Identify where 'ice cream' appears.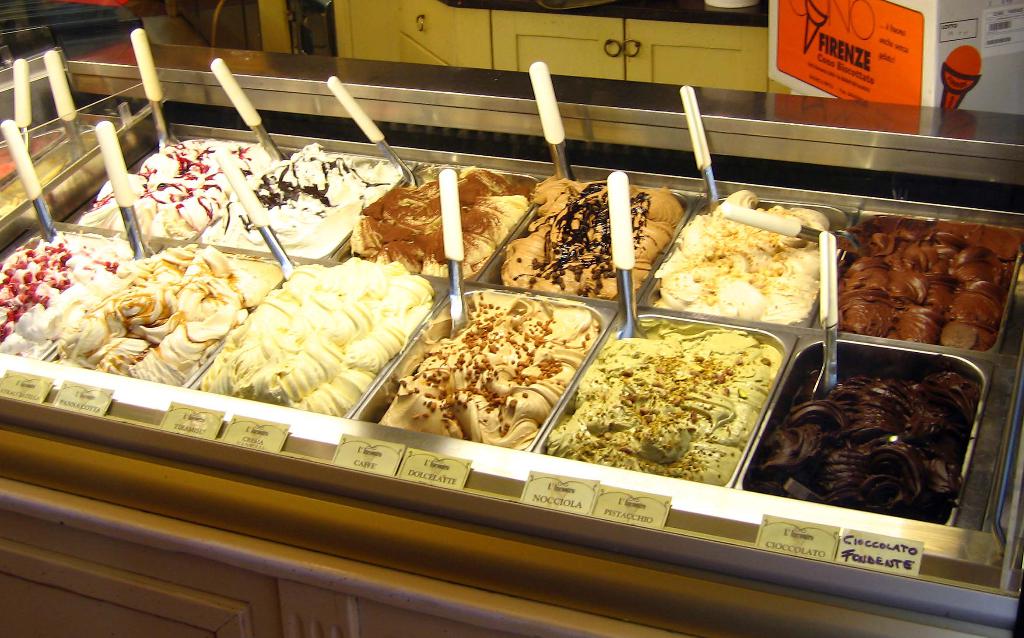
Appears at [x1=540, y1=318, x2=775, y2=484].
